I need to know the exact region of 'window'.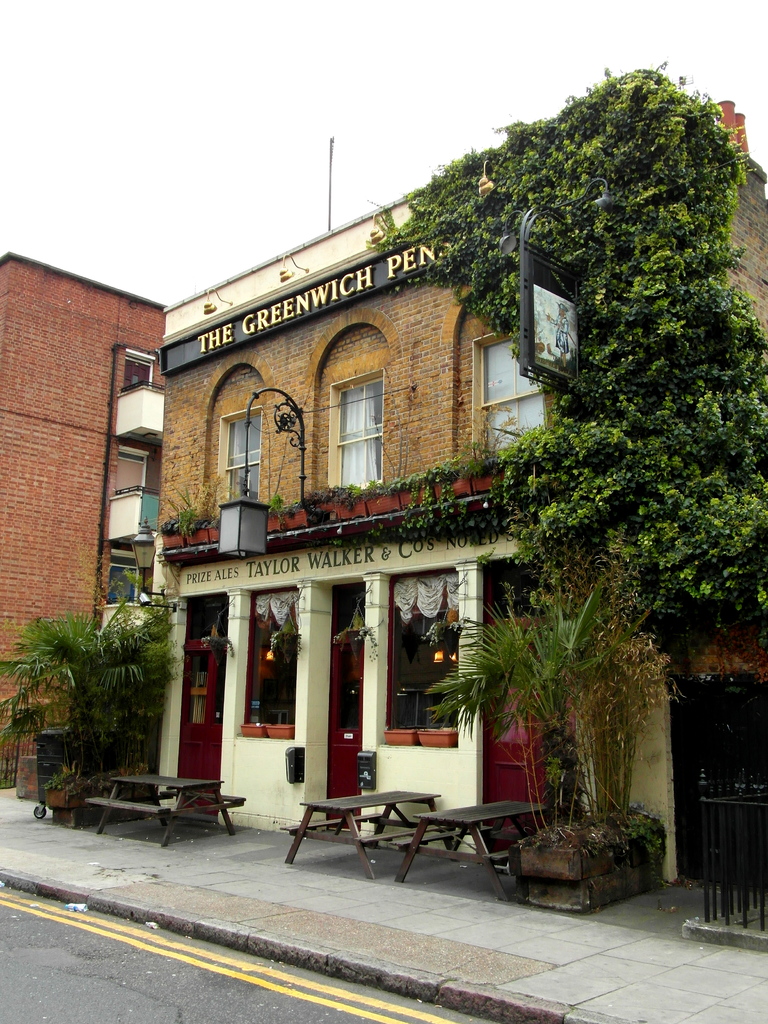
Region: [left=474, top=333, right=541, bottom=454].
